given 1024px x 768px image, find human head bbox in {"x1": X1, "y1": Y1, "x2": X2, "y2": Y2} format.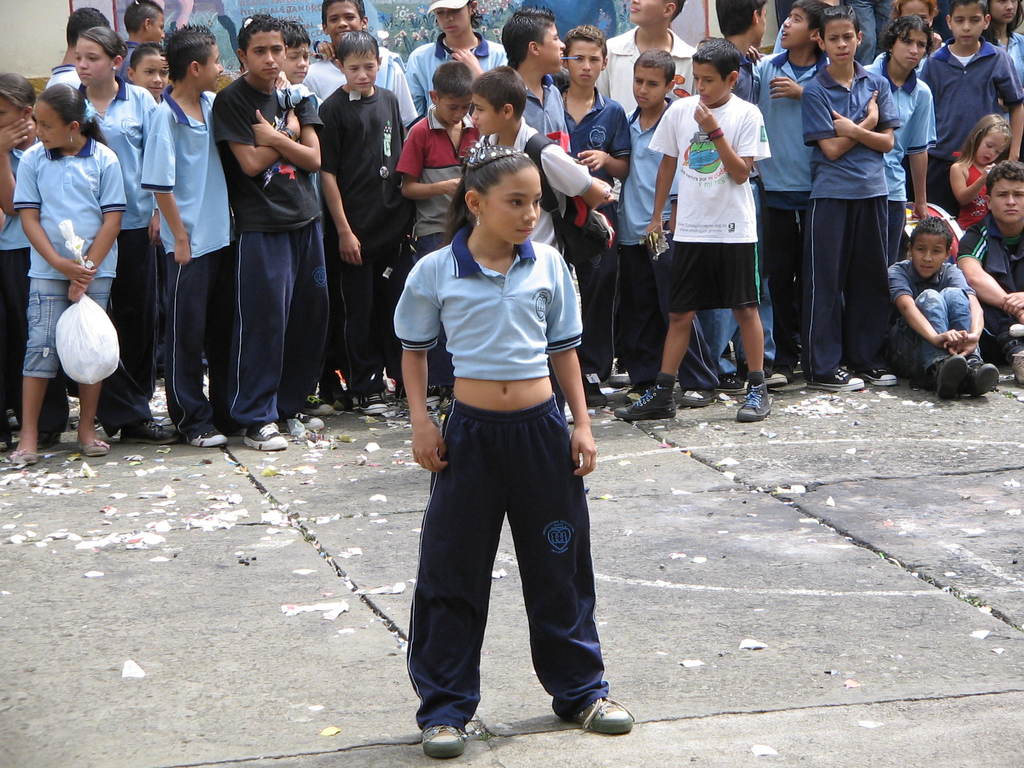
{"x1": 980, "y1": 157, "x2": 1023, "y2": 225}.
